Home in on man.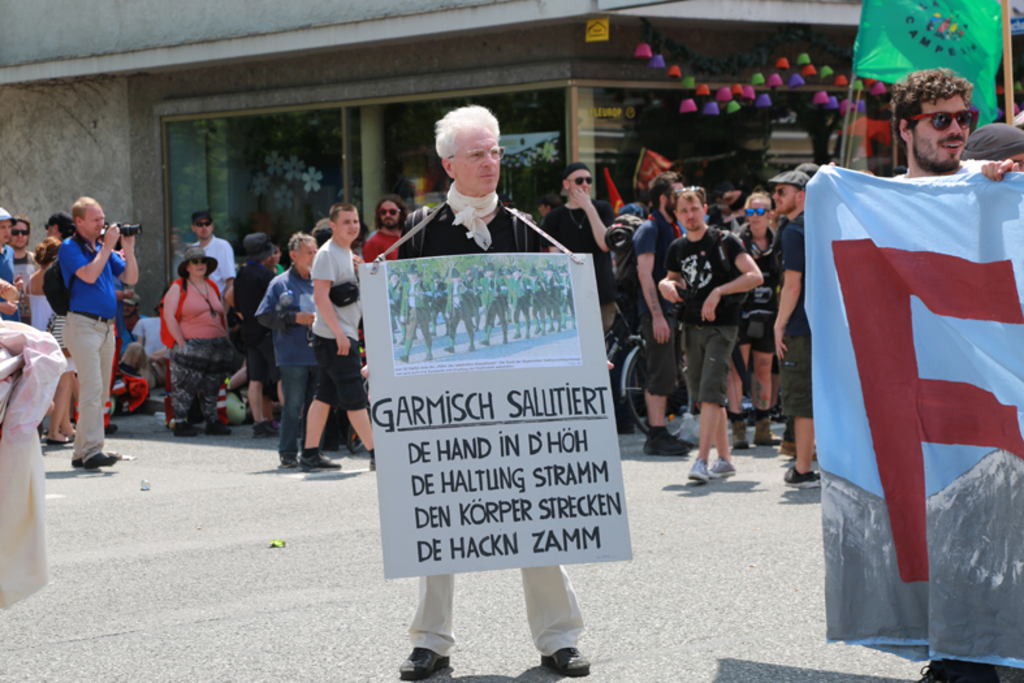
Homed in at region(766, 169, 820, 487).
